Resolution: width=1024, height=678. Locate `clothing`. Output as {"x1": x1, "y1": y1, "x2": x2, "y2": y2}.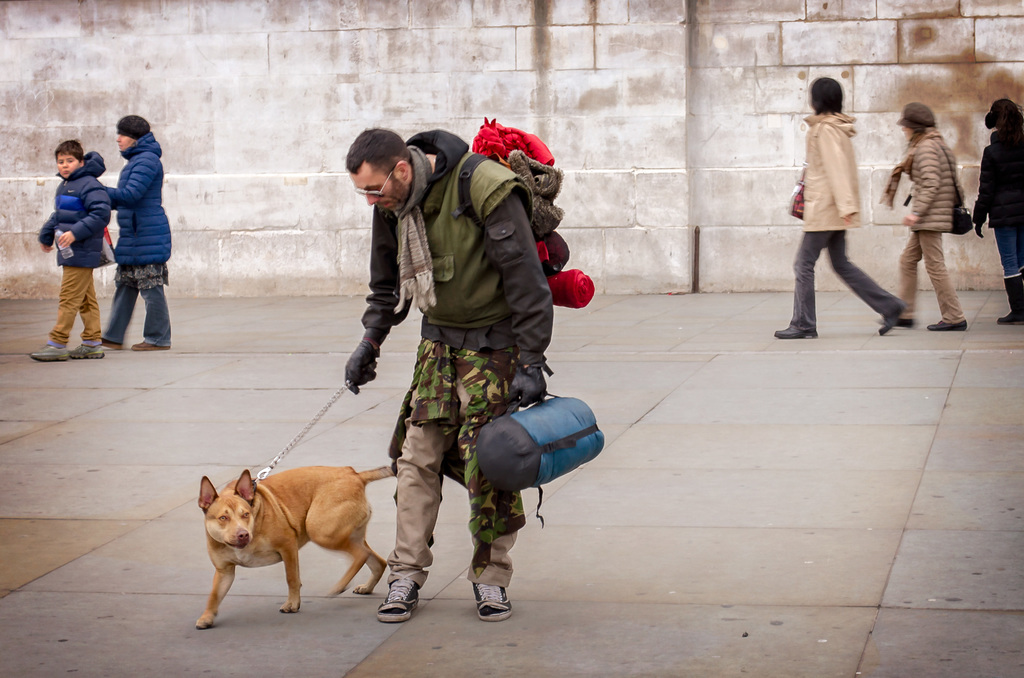
{"x1": 972, "y1": 126, "x2": 1023, "y2": 275}.
